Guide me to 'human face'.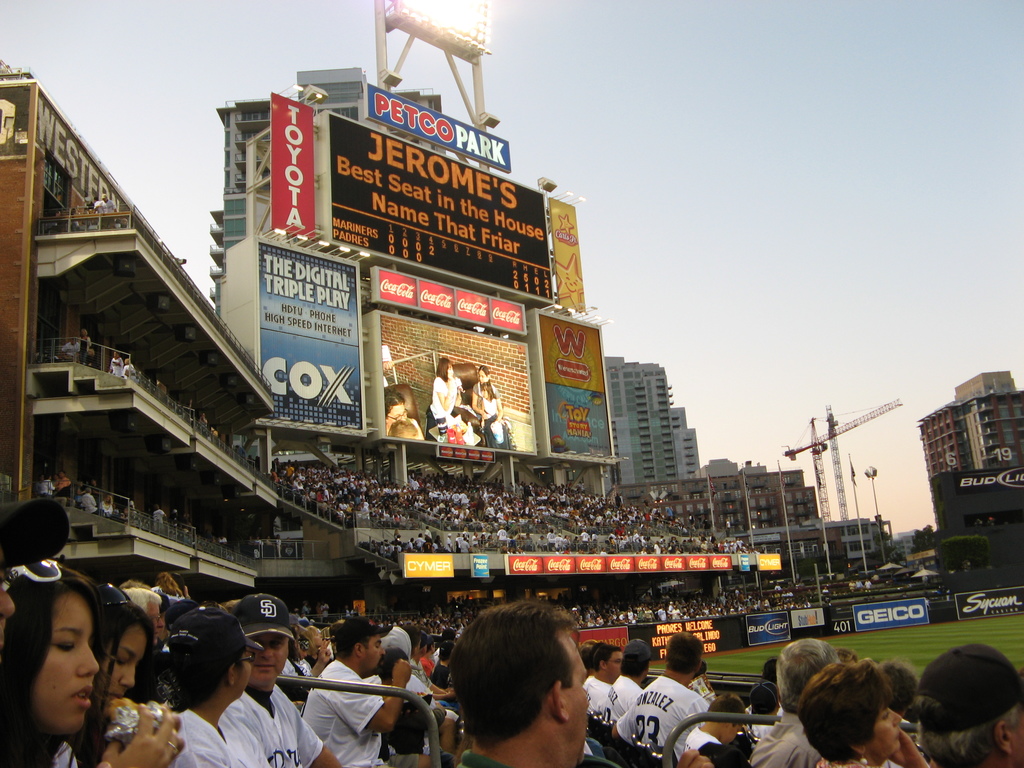
Guidance: [left=38, top=598, right=99, bottom=740].
